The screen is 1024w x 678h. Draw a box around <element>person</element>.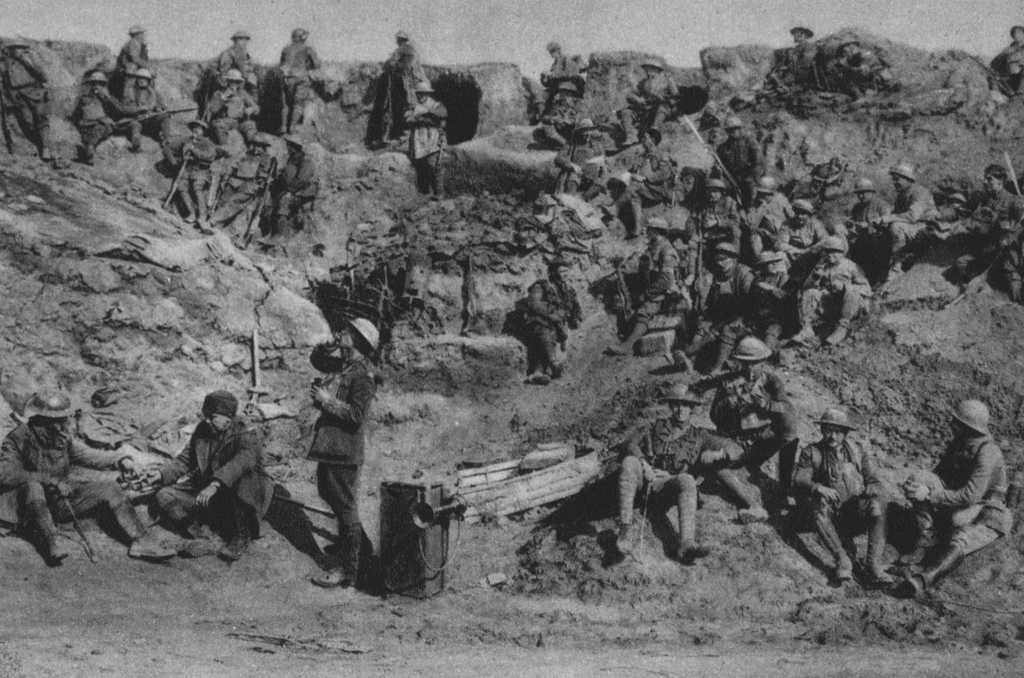
(3,387,170,568).
